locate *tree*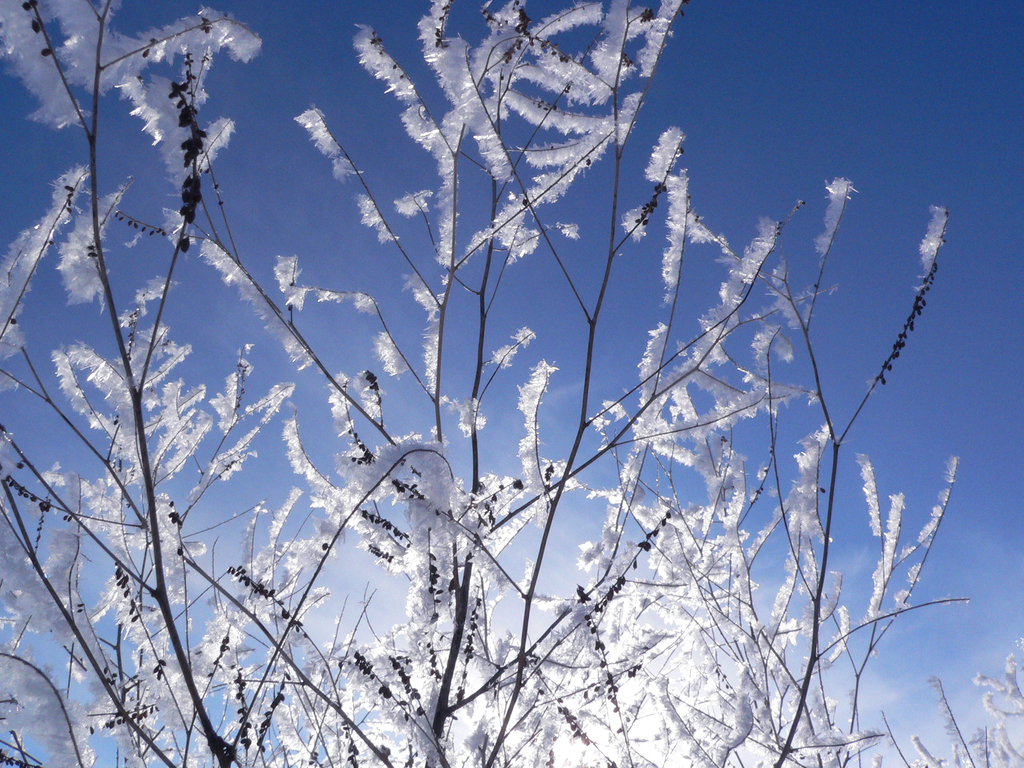
x1=36 y1=4 x2=1011 y2=749
